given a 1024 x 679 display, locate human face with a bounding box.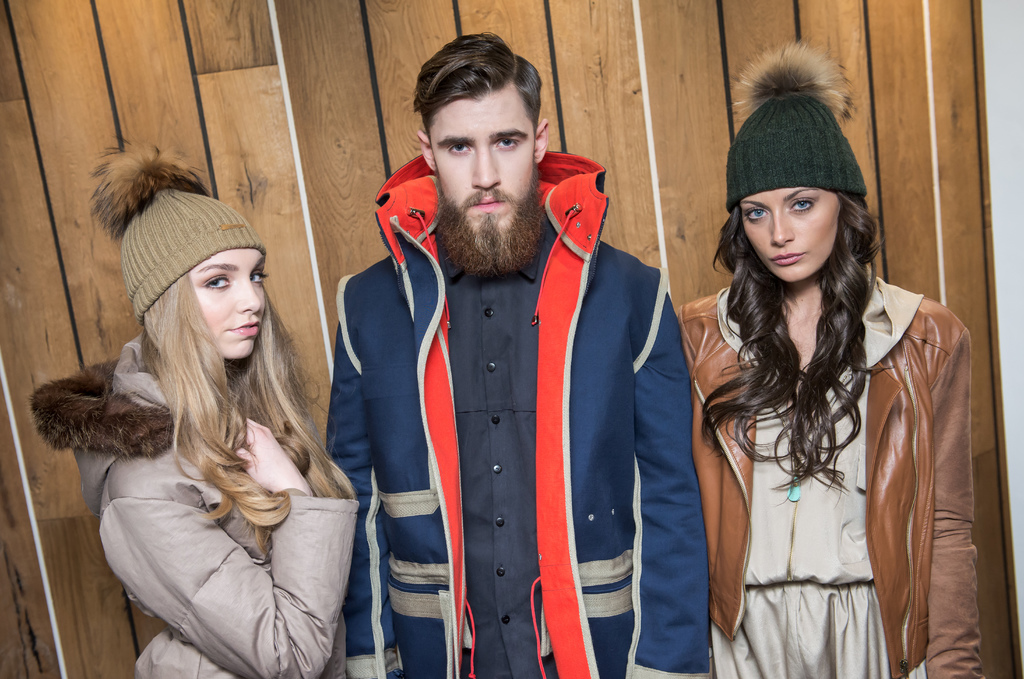
Located: left=196, top=252, right=264, bottom=357.
